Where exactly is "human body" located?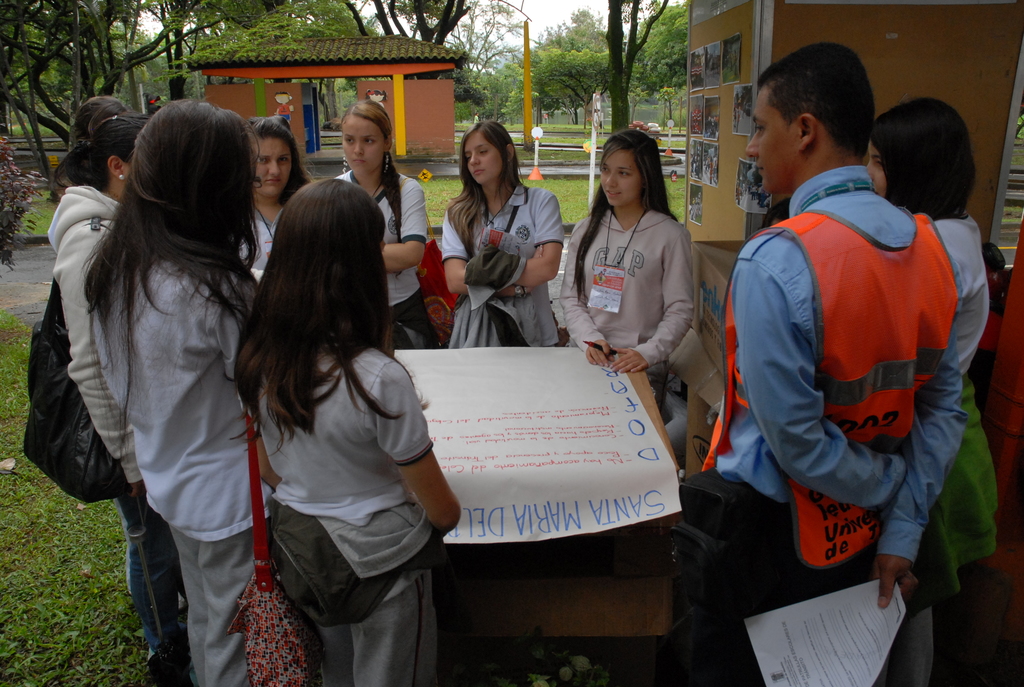
Its bounding box is bbox=[273, 348, 458, 686].
